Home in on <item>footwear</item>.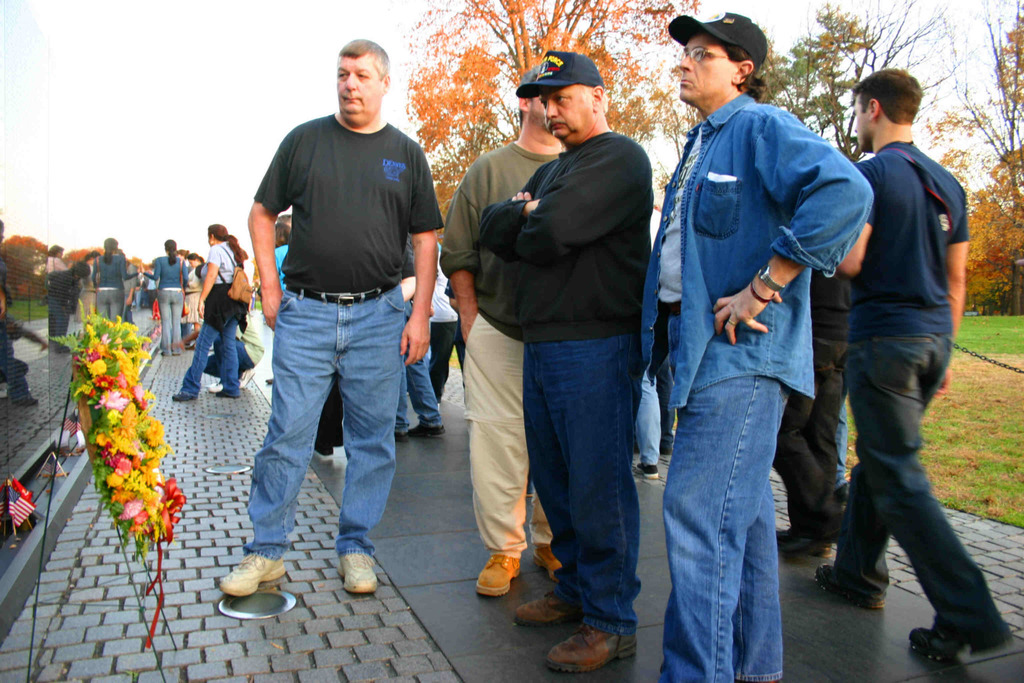
Homed in at region(475, 553, 526, 599).
